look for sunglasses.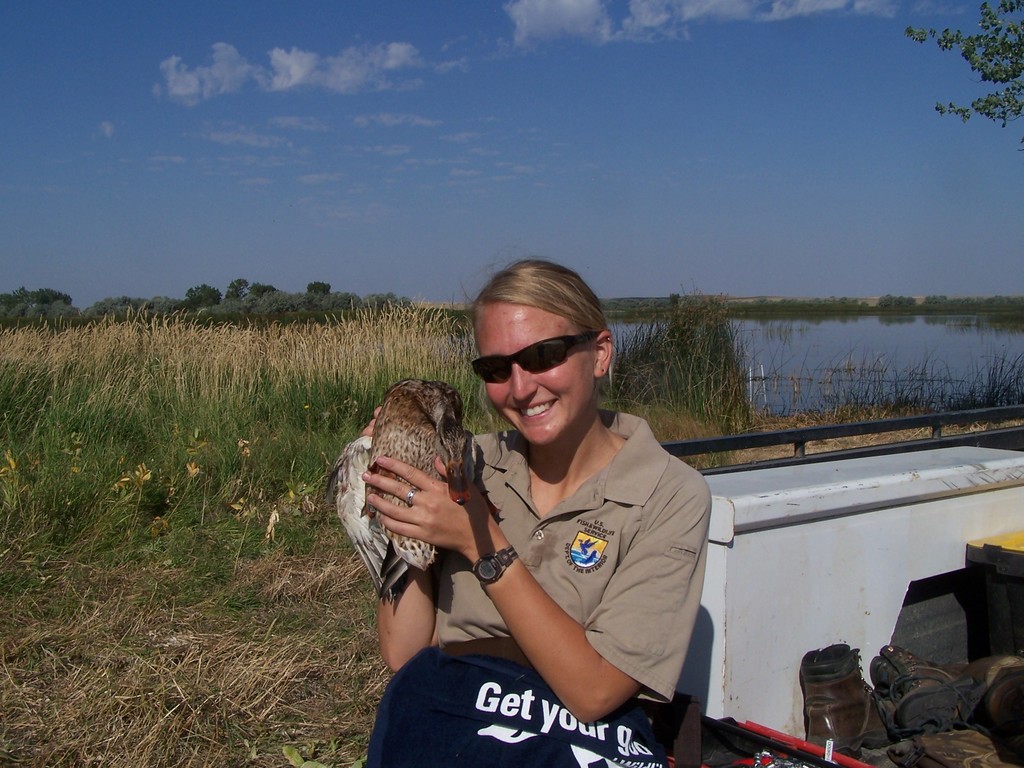
Found: [473,332,600,383].
